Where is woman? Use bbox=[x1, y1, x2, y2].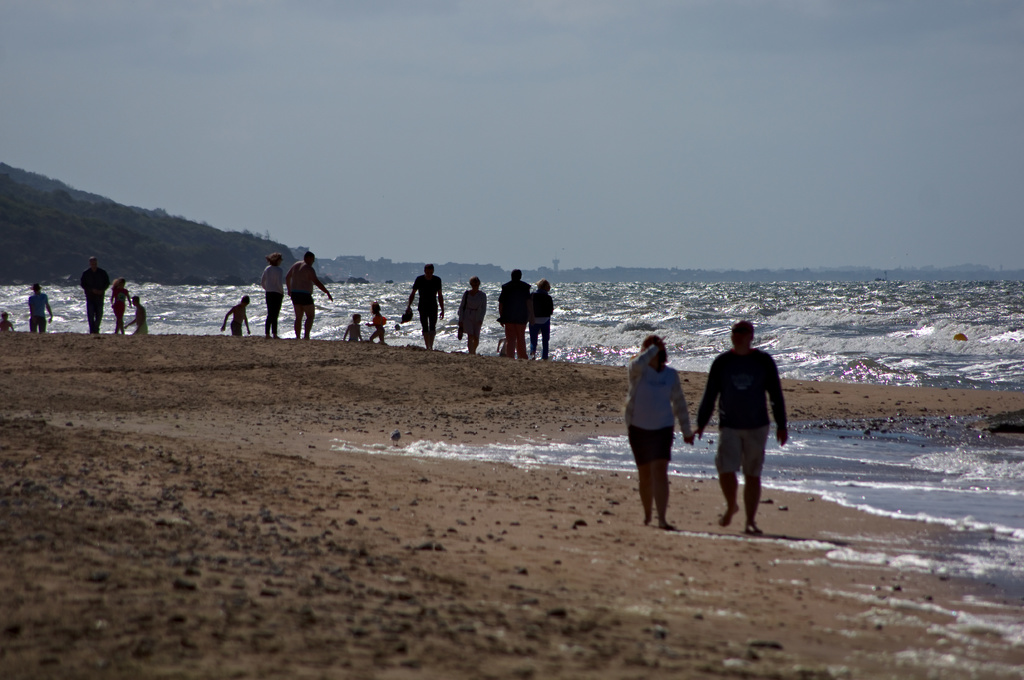
bbox=[458, 278, 486, 354].
